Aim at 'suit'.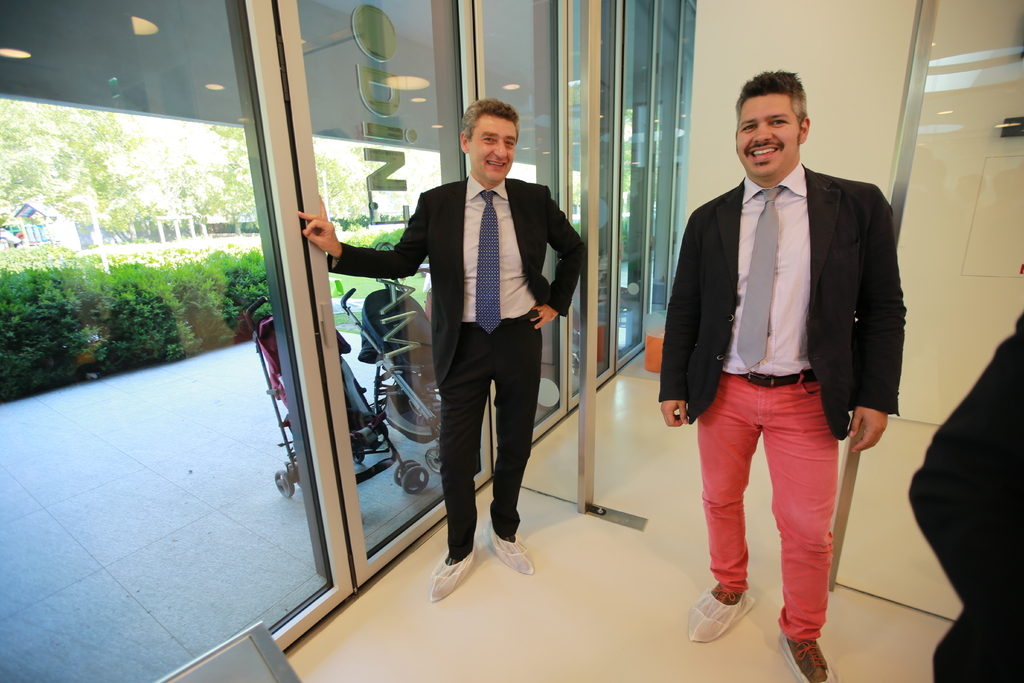
Aimed at 324,174,584,384.
